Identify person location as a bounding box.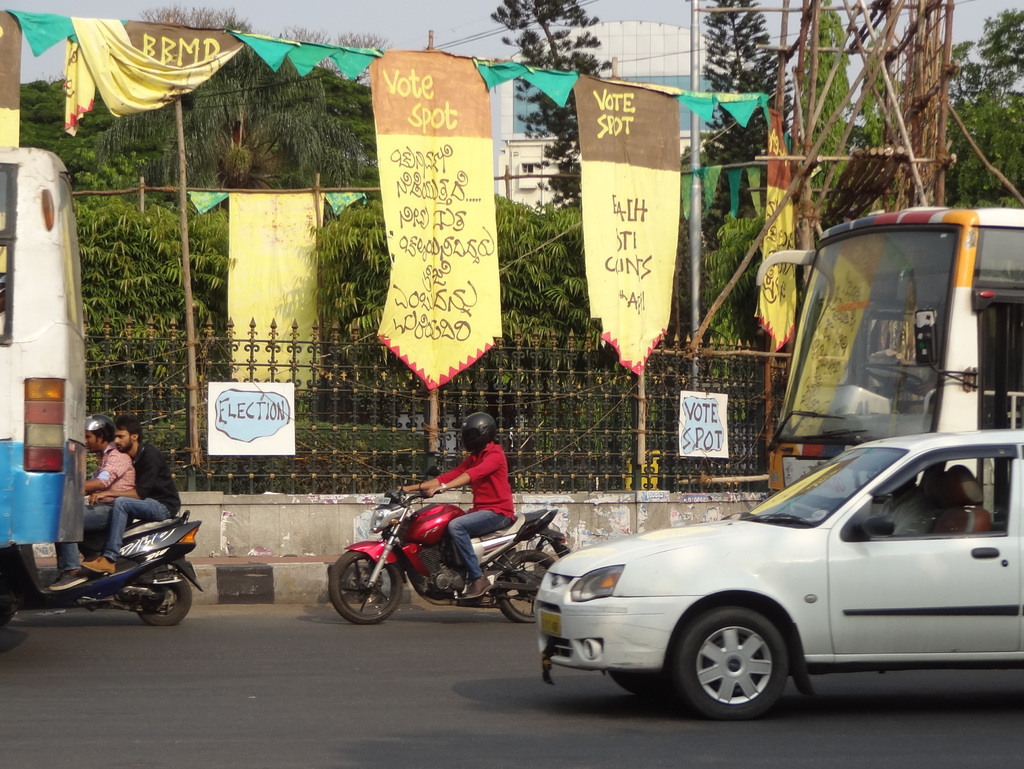
detection(394, 410, 518, 608).
